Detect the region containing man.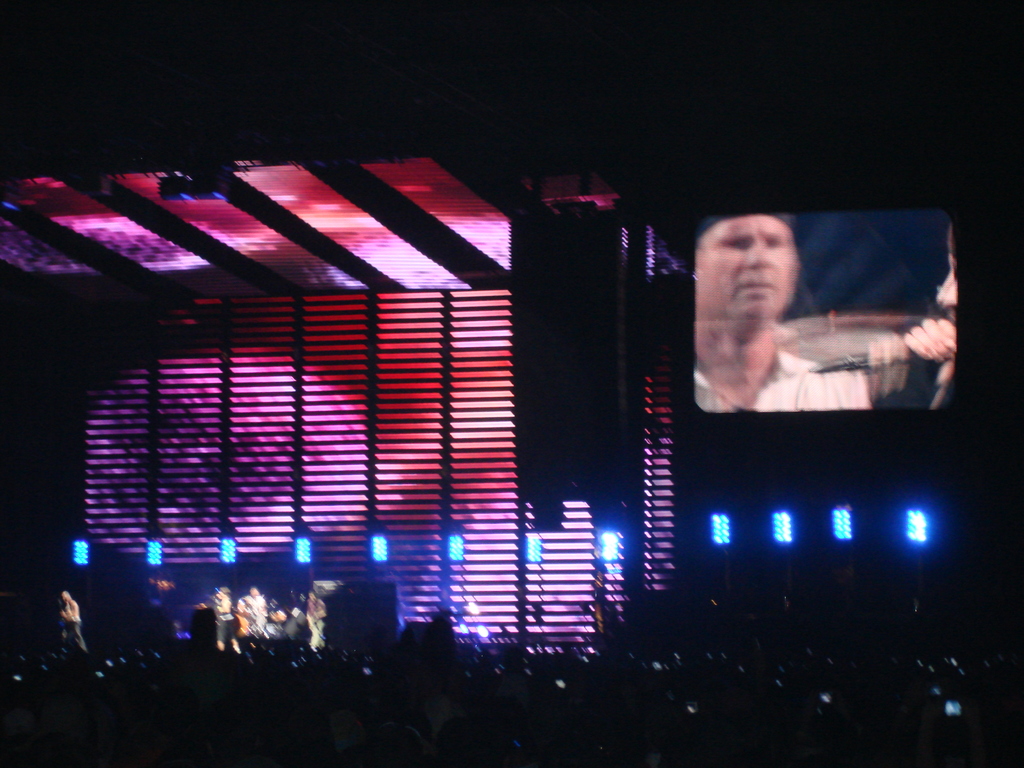
pyautogui.locateOnScreen(237, 584, 266, 634).
